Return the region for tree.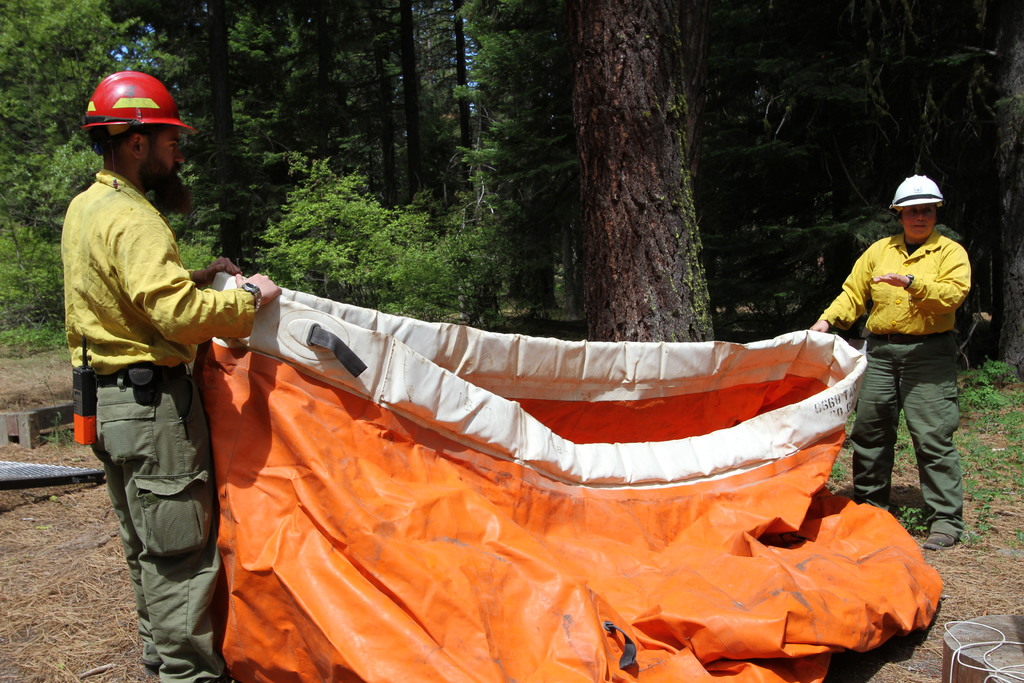
0, 0, 1023, 340.
